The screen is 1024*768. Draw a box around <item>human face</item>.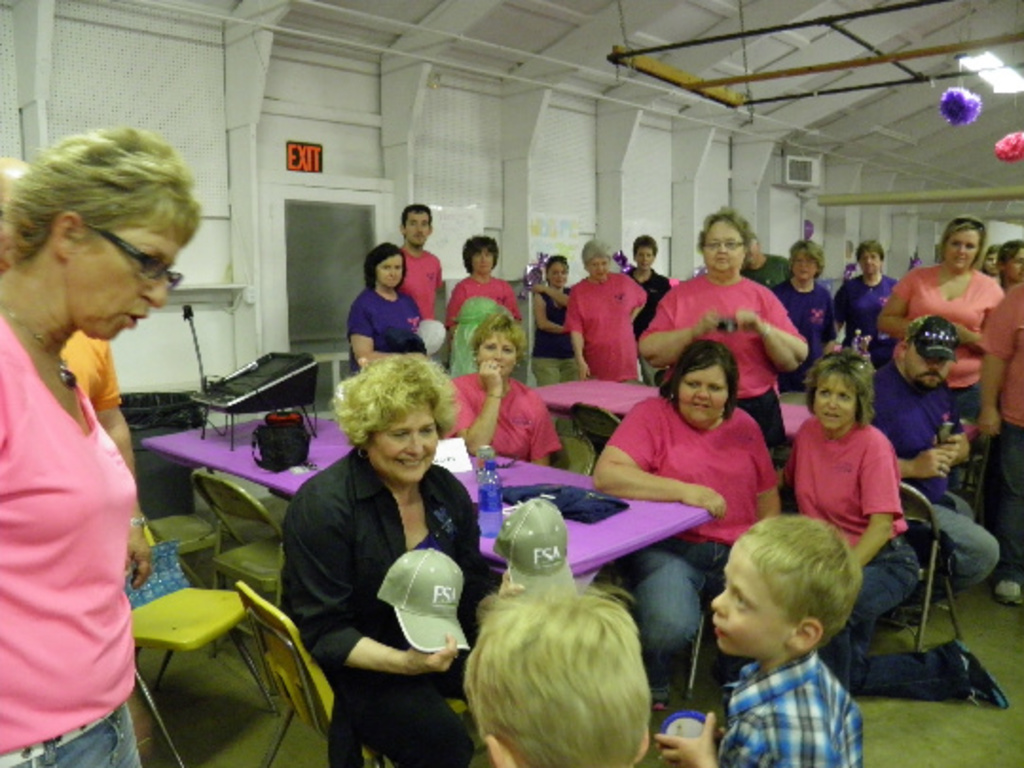
<box>465,241,495,279</box>.
